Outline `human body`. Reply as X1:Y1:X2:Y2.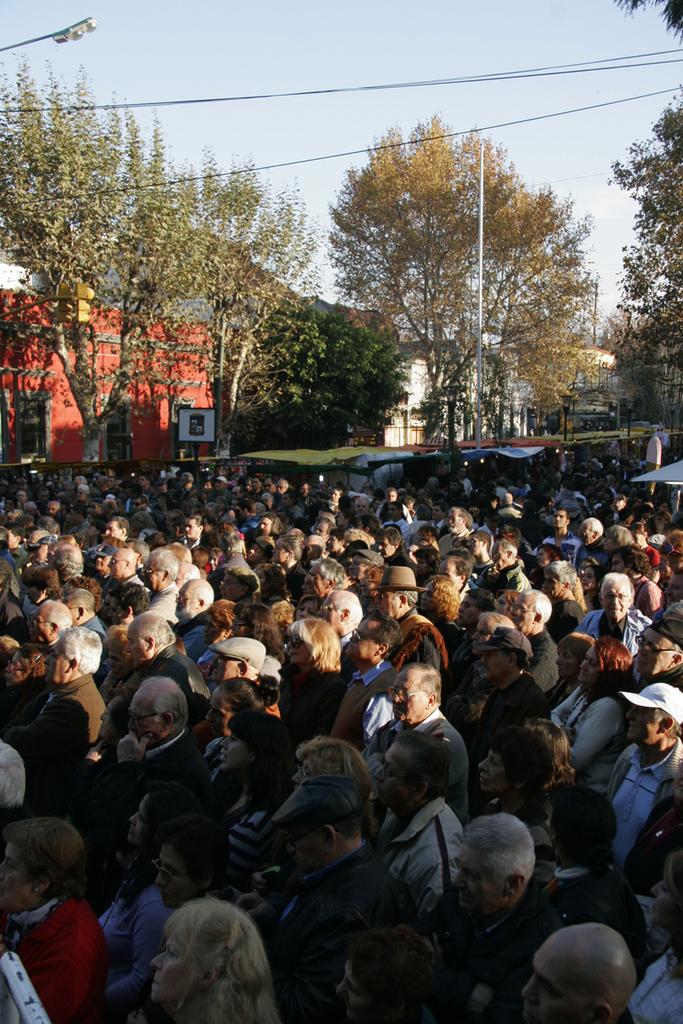
0:819:117:1023.
